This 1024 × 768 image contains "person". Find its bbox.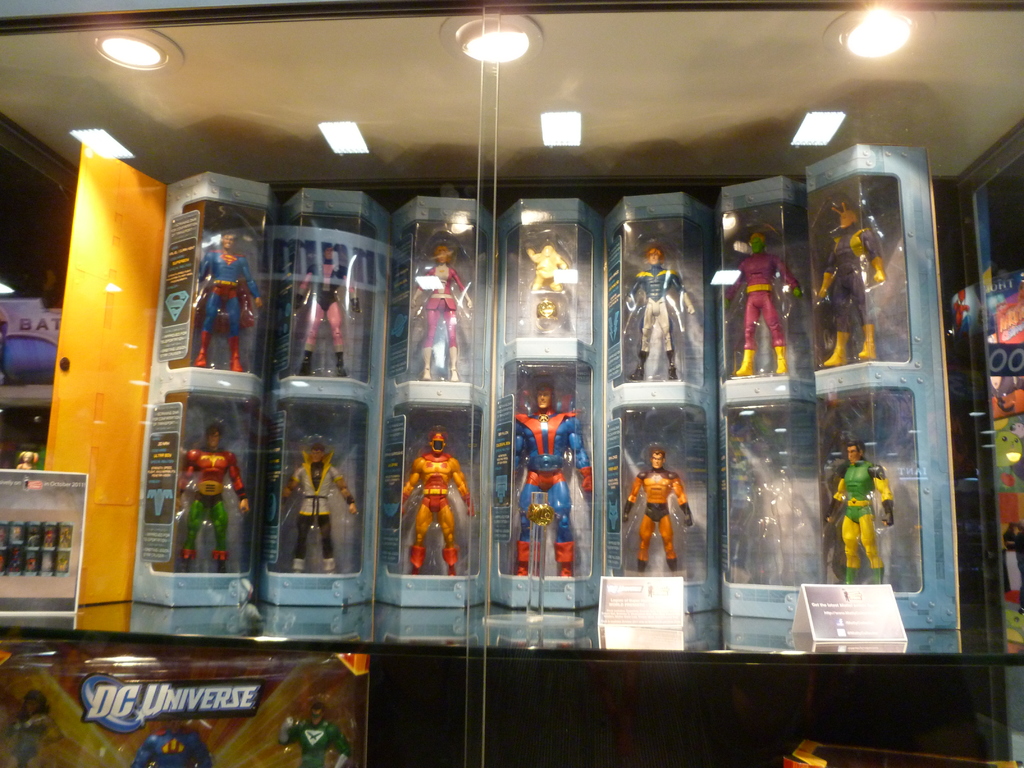
{"x1": 395, "y1": 423, "x2": 476, "y2": 572}.
